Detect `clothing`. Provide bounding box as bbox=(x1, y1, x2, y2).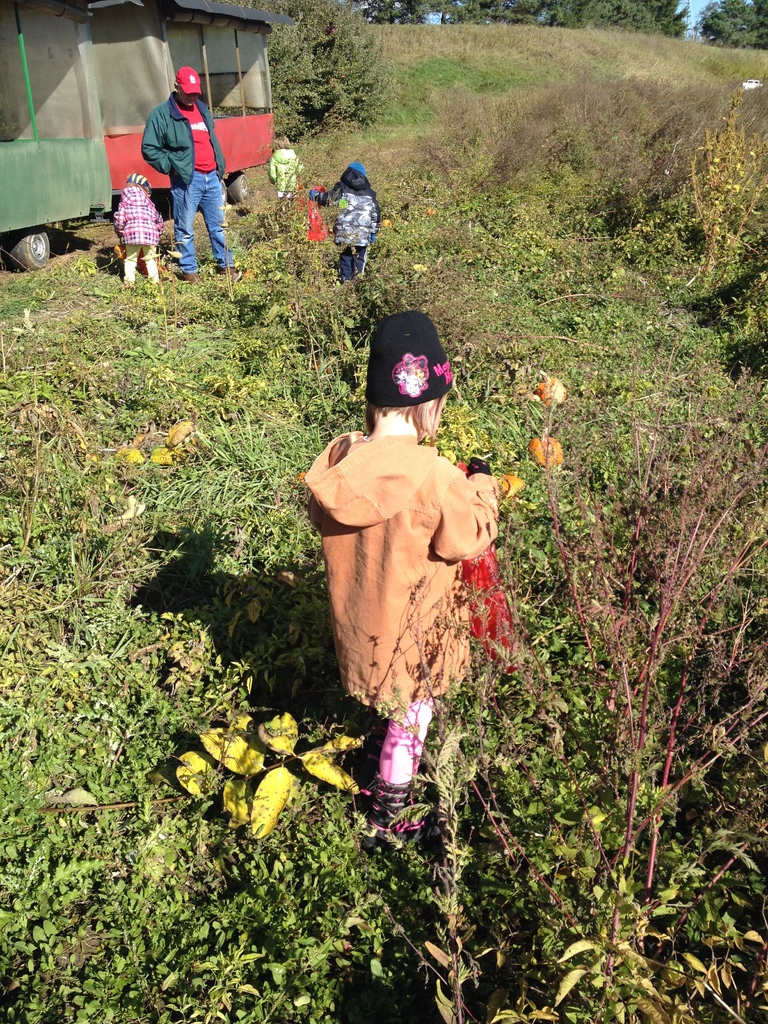
bbox=(307, 429, 495, 699).
